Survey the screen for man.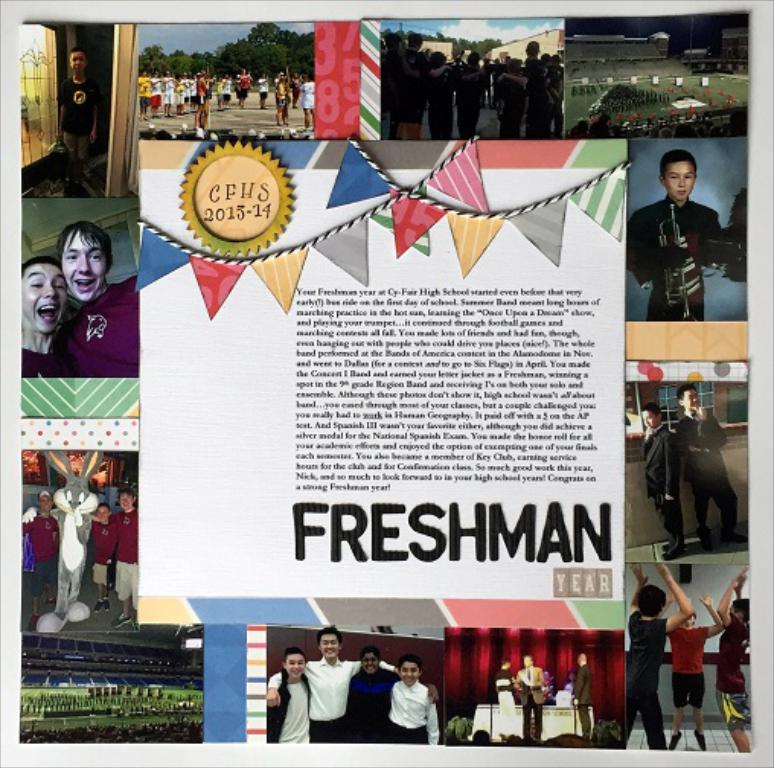
Survey found: bbox(392, 649, 436, 739).
